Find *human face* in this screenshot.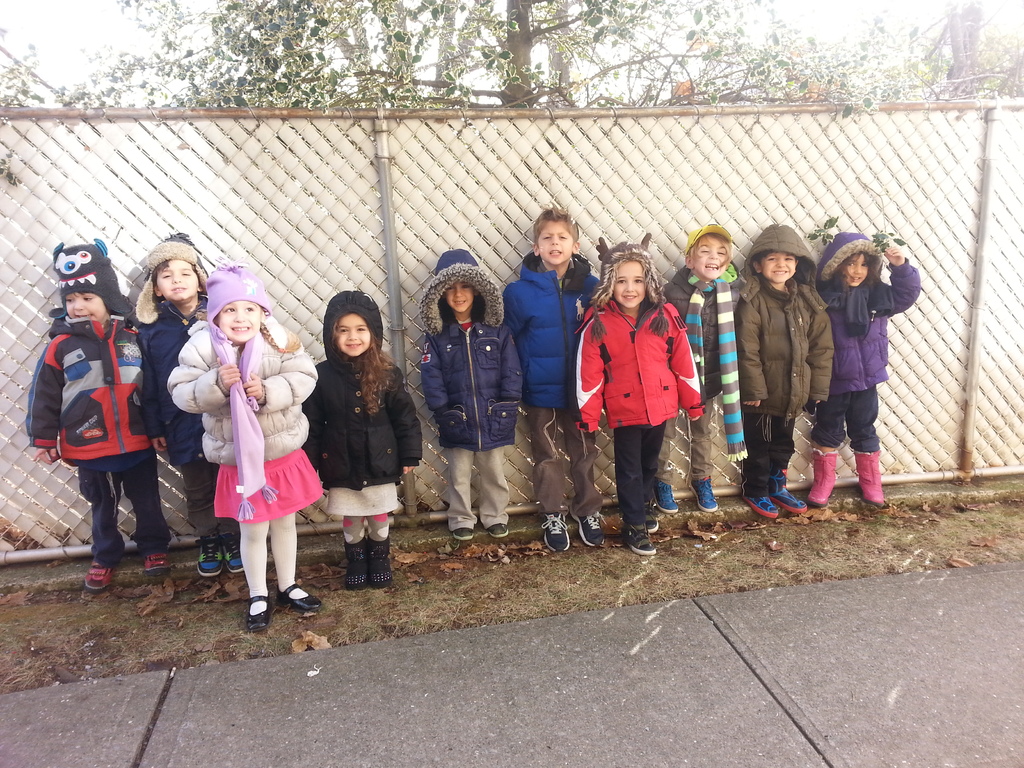
The bounding box for *human face* is [x1=541, y1=220, x2=570, y2=266].
